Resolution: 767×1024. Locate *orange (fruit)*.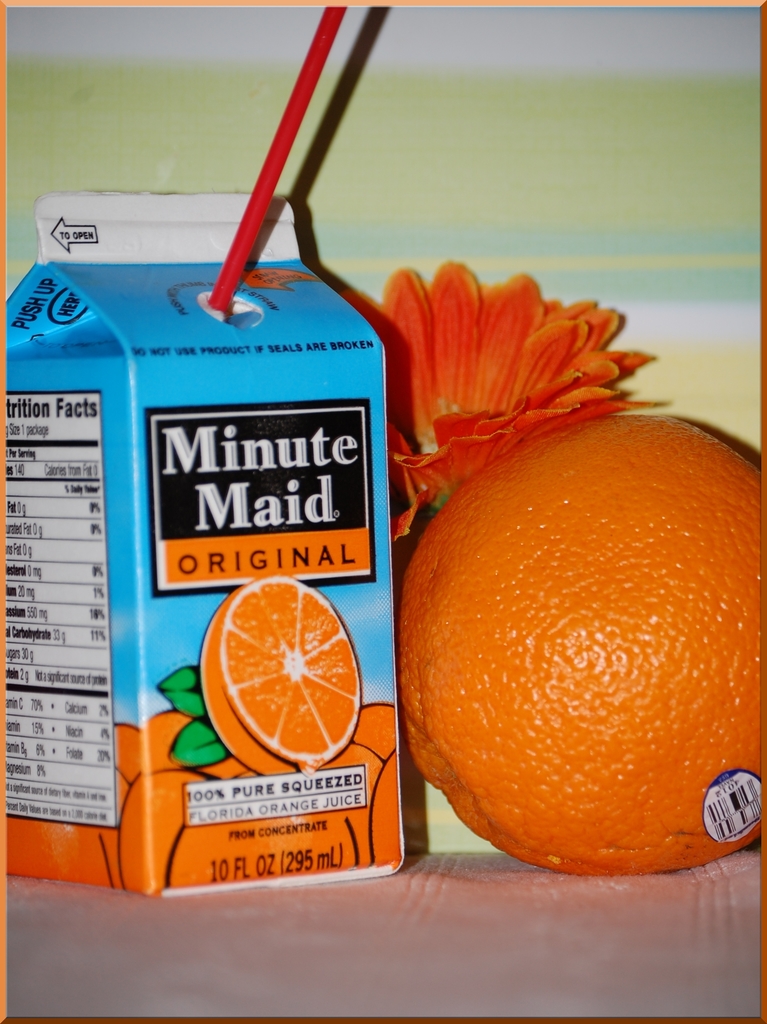
188, 825, 357, 883.
